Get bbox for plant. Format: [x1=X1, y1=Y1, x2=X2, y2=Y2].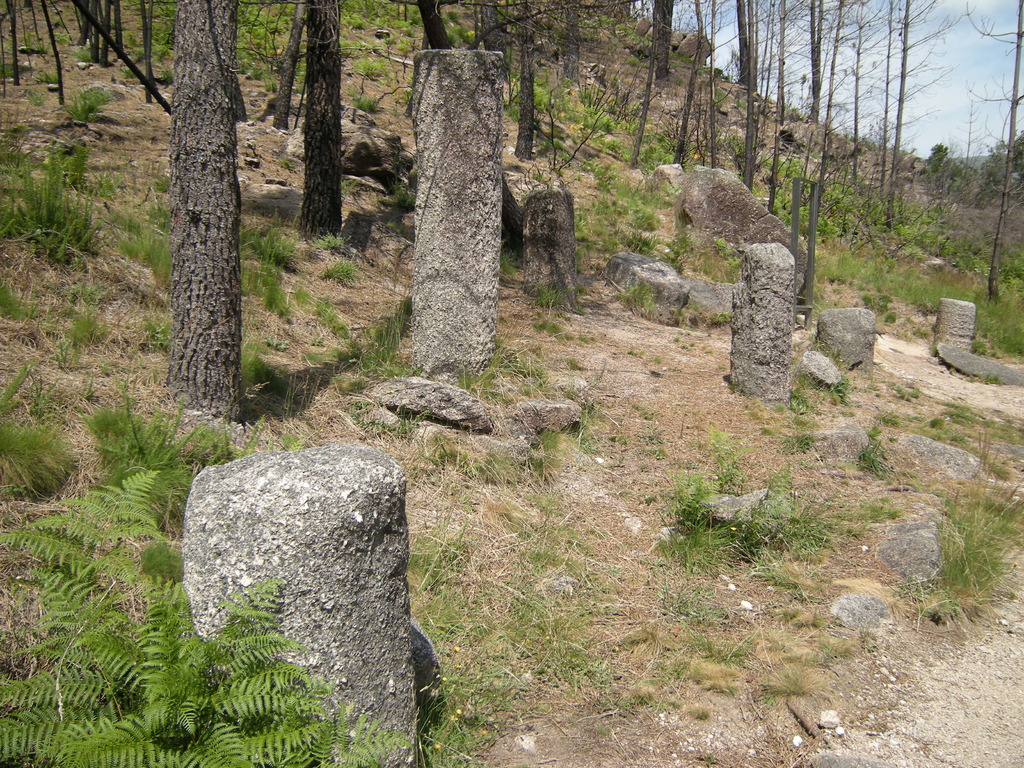
[x1=1, y1=278, x2=112, y2=373].
